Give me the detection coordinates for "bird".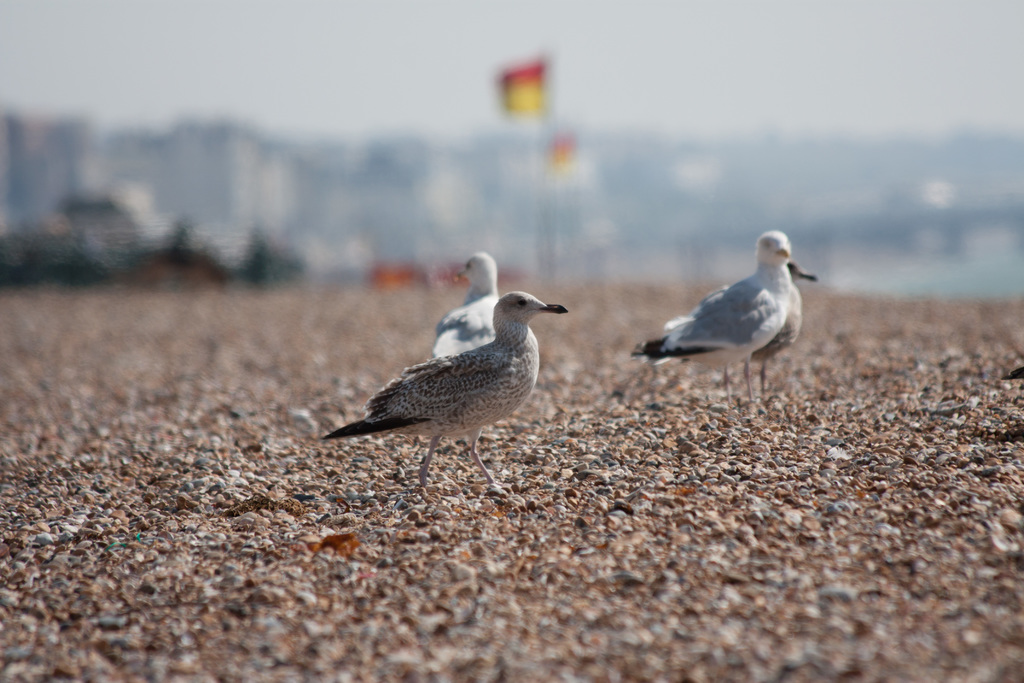
box(322, 271, 591, 466).
